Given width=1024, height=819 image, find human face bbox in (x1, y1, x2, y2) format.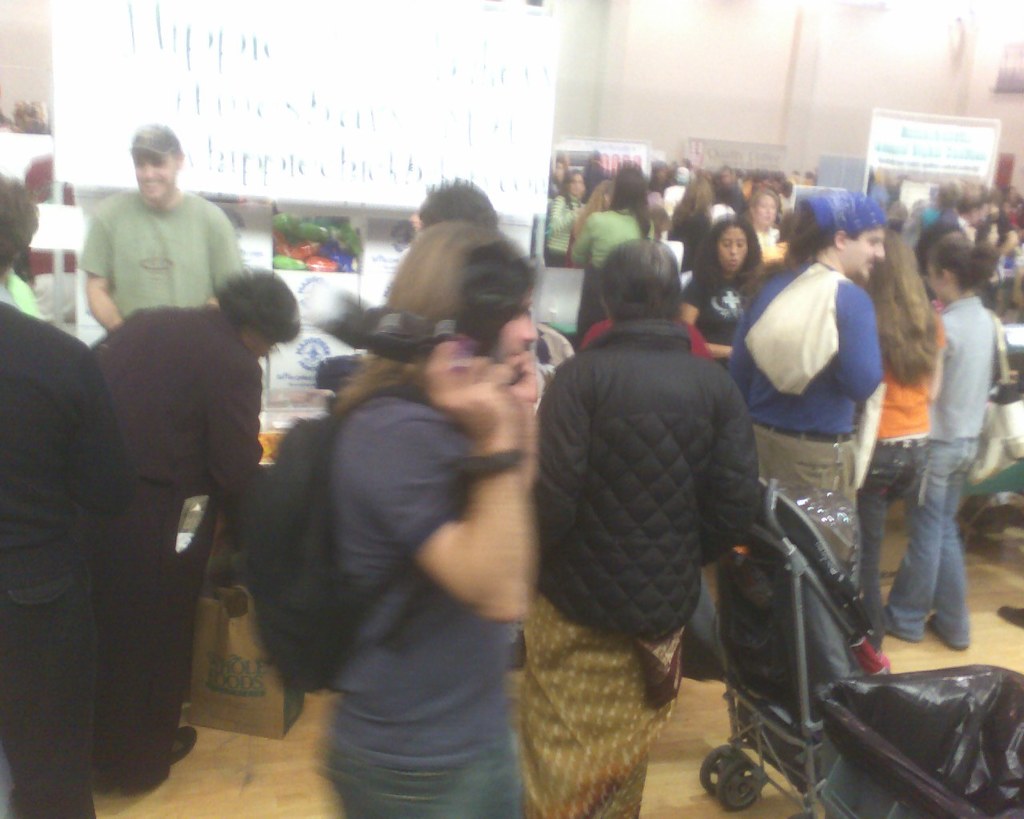
(570, 175, 582, 193).
